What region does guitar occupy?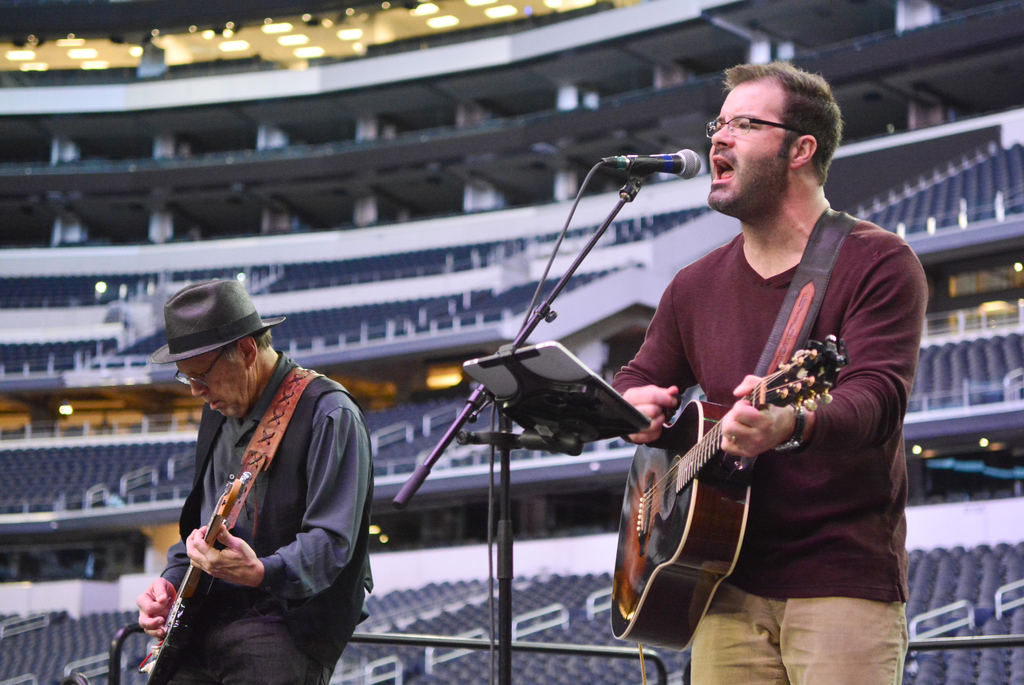
Rect(607, 332, 849, 651).
